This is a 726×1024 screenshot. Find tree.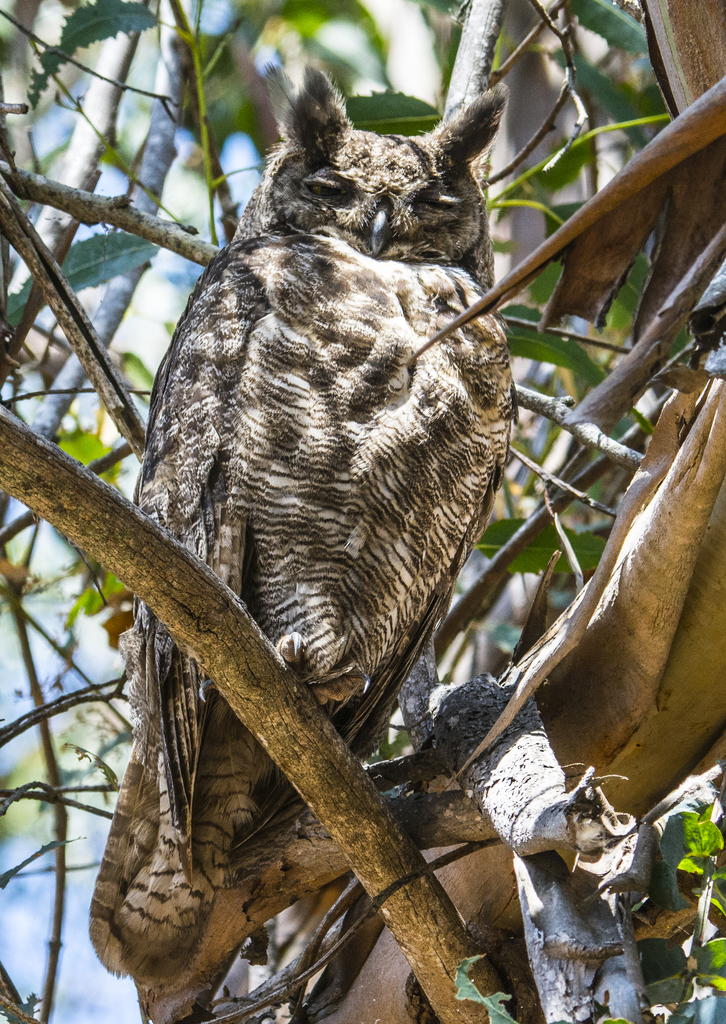
Bounding box: Rect(2, 0, 725, 1022).
